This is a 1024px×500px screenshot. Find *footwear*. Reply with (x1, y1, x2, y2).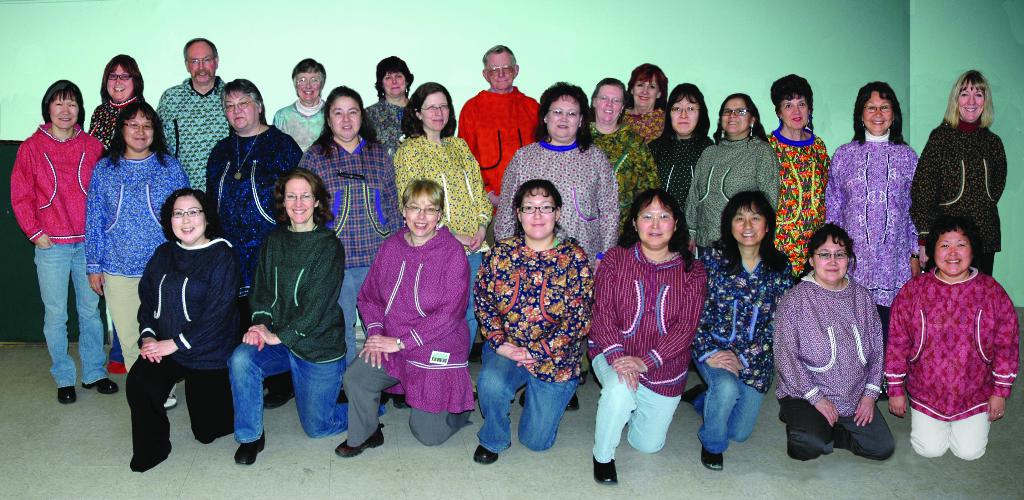
(56, 383, 77, 410).
